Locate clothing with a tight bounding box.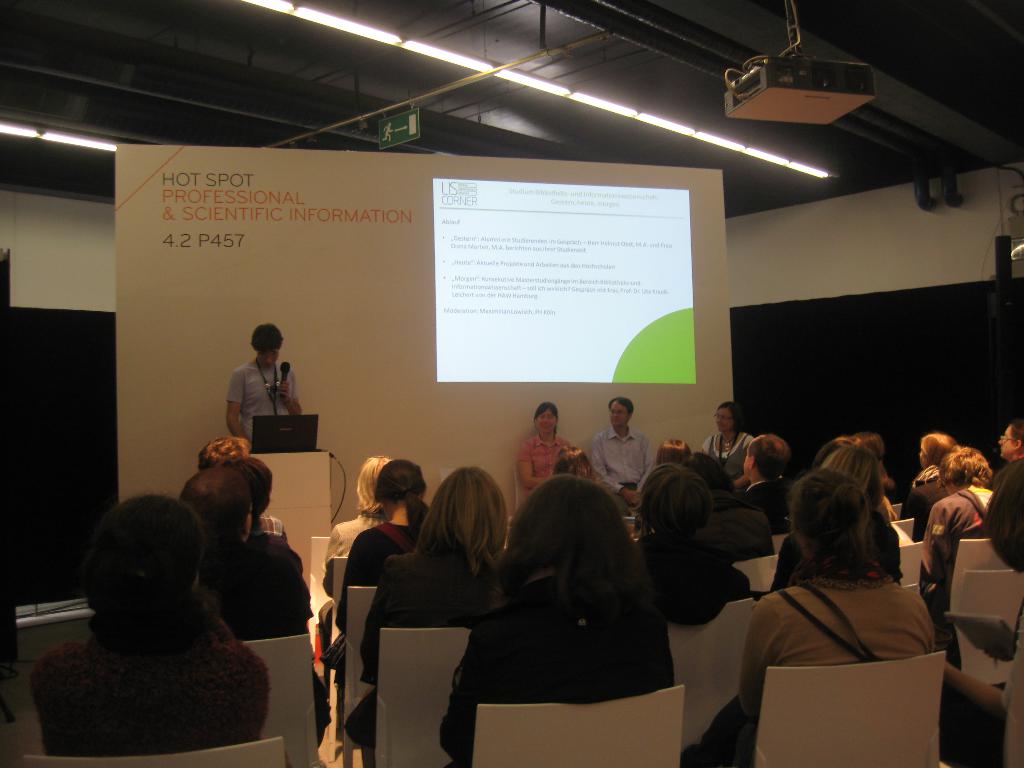
915:461:938:490.
